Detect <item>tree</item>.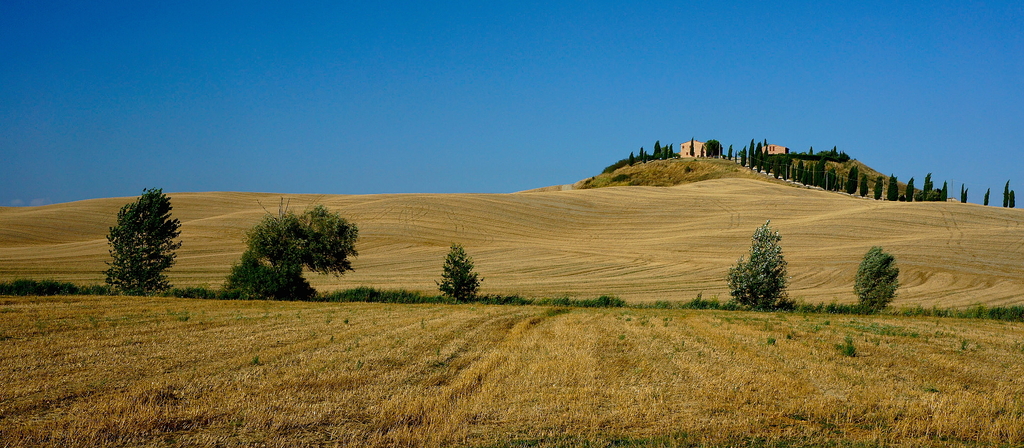
Detected at (left=628, top=149, right=634, bottom=167).
